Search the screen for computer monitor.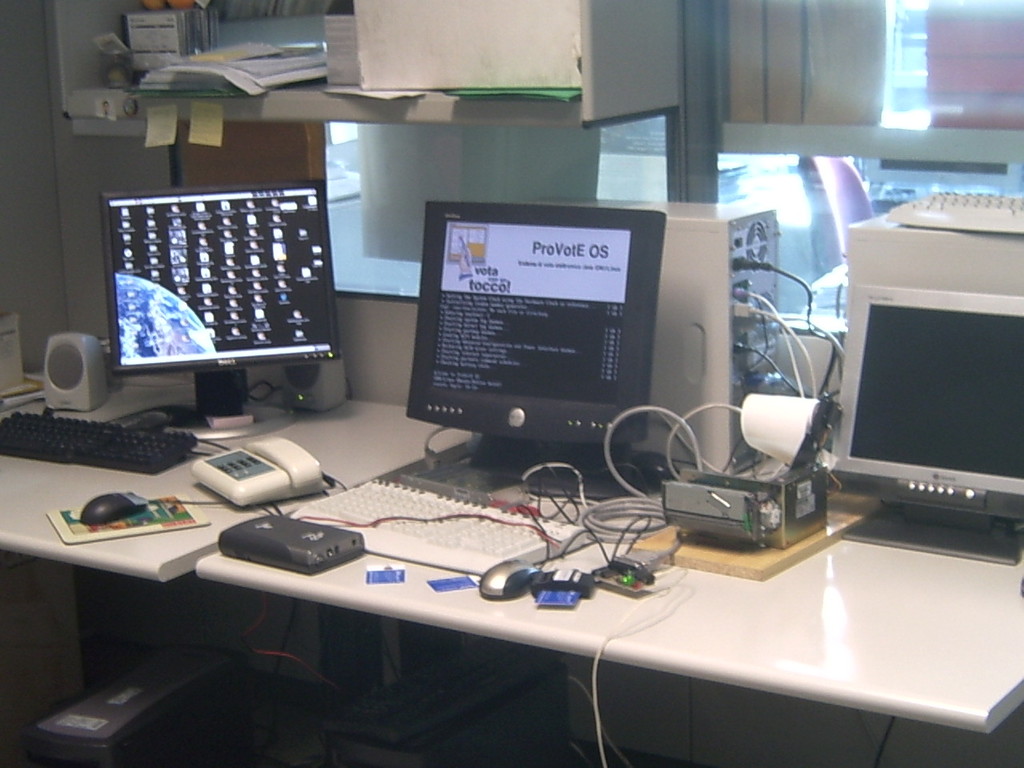
Found at <region>408, 200, 666, 490</region>.
